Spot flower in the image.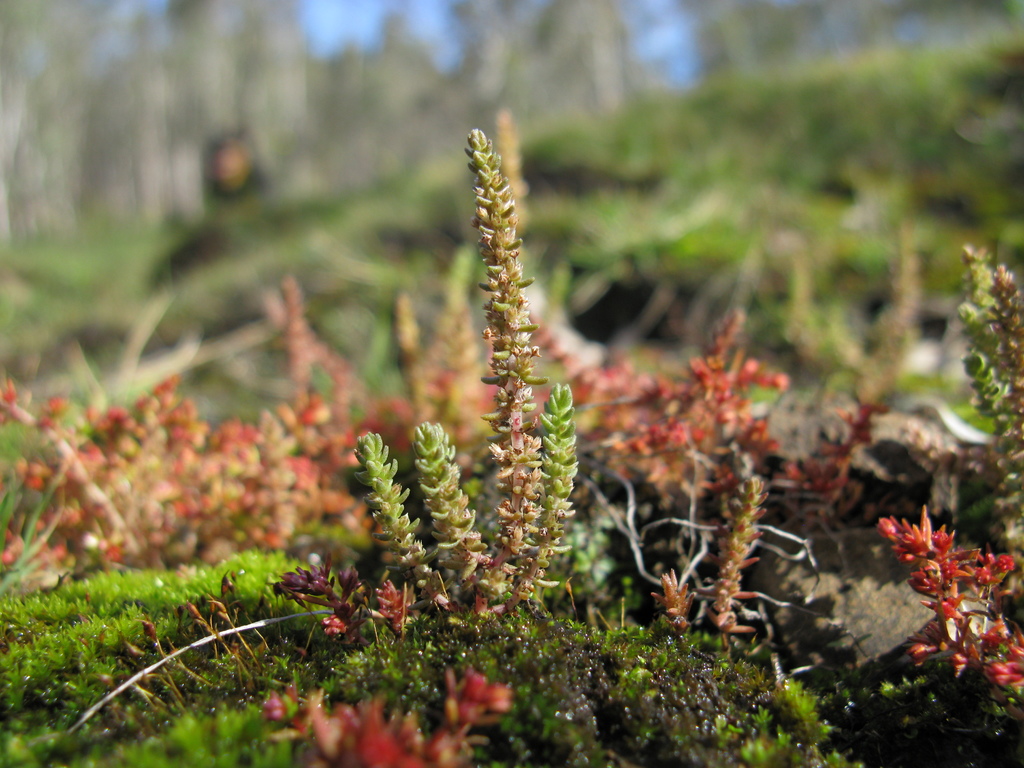
flower found at {"x1": 355, "y1": 697, "x2": 410, "y2": 762}.
